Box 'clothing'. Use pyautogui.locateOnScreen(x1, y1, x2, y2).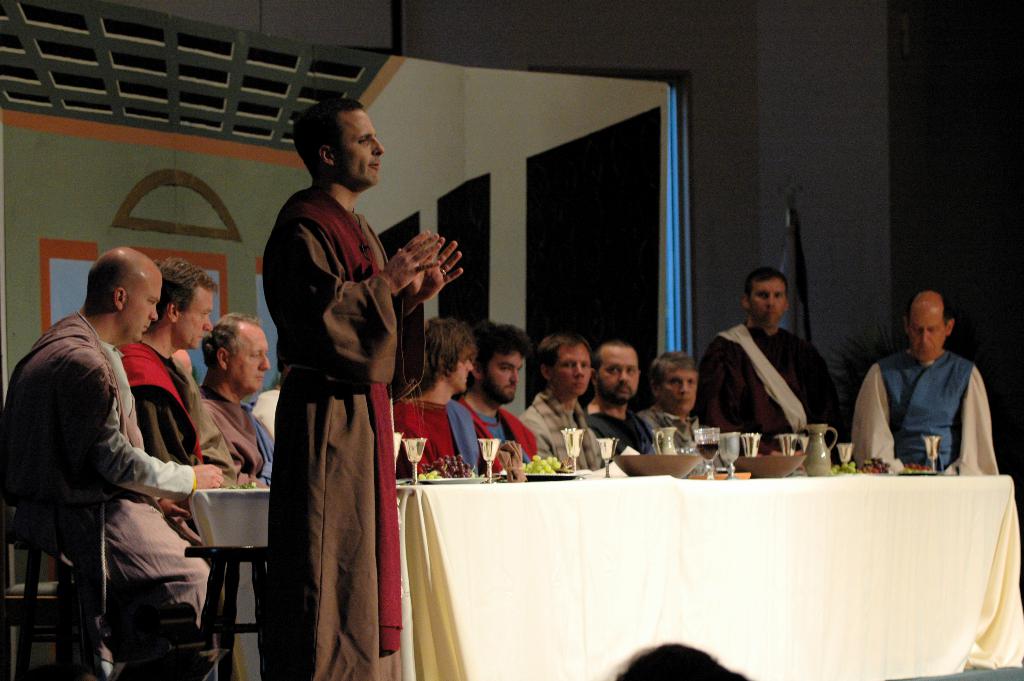
pyautogui.locateOnScreen(691, 329, 849, 450).
